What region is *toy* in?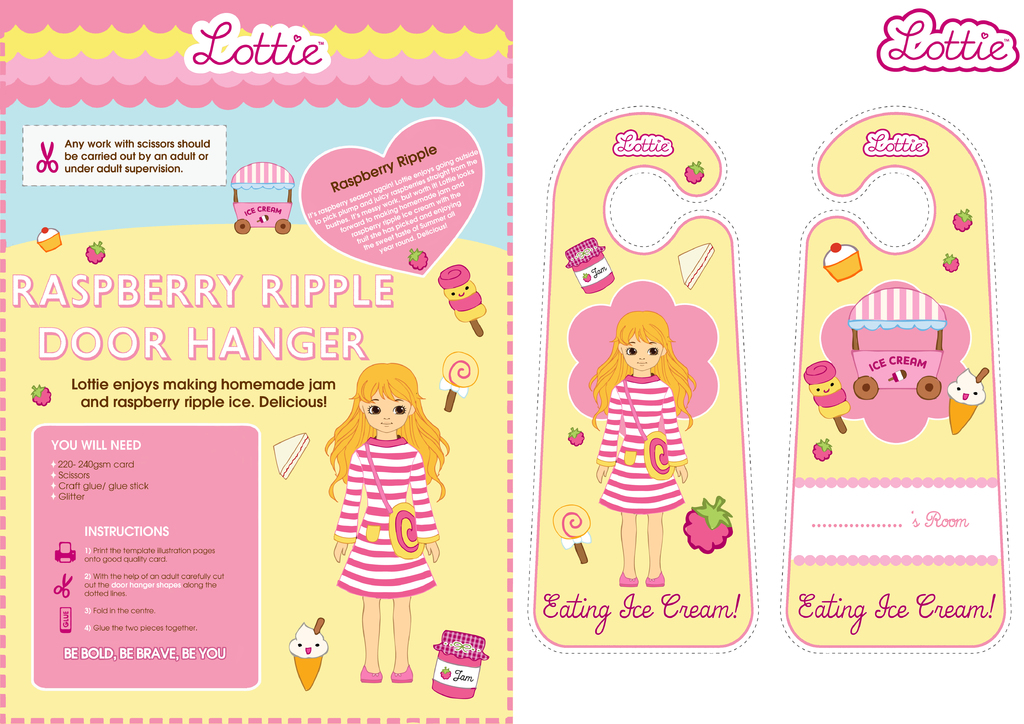
[left=32, top=383, right=51, bottom=408].
